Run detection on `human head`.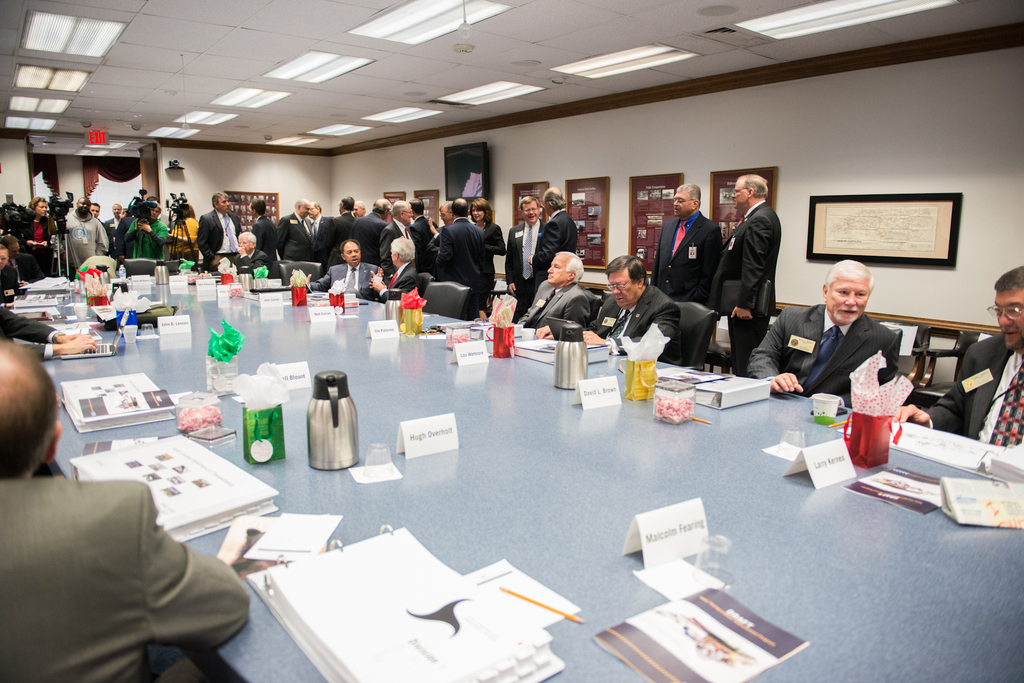
Result: {"x1": 74, "y1": 195, "x2": 94, "y2": 217}.
